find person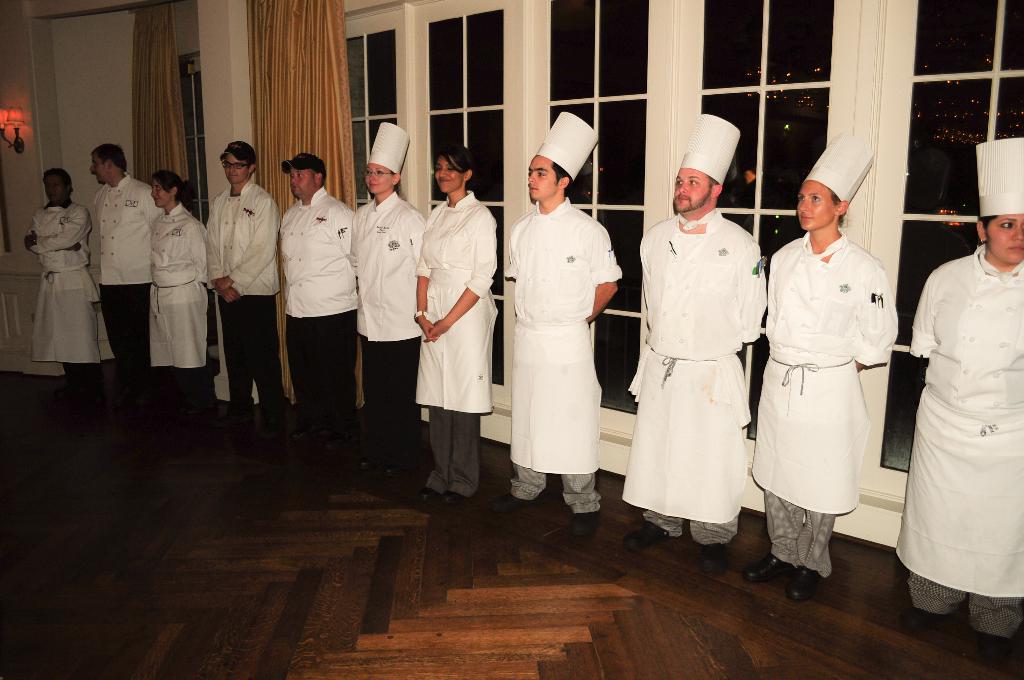
l=910, t=133, r=1023, b=670
